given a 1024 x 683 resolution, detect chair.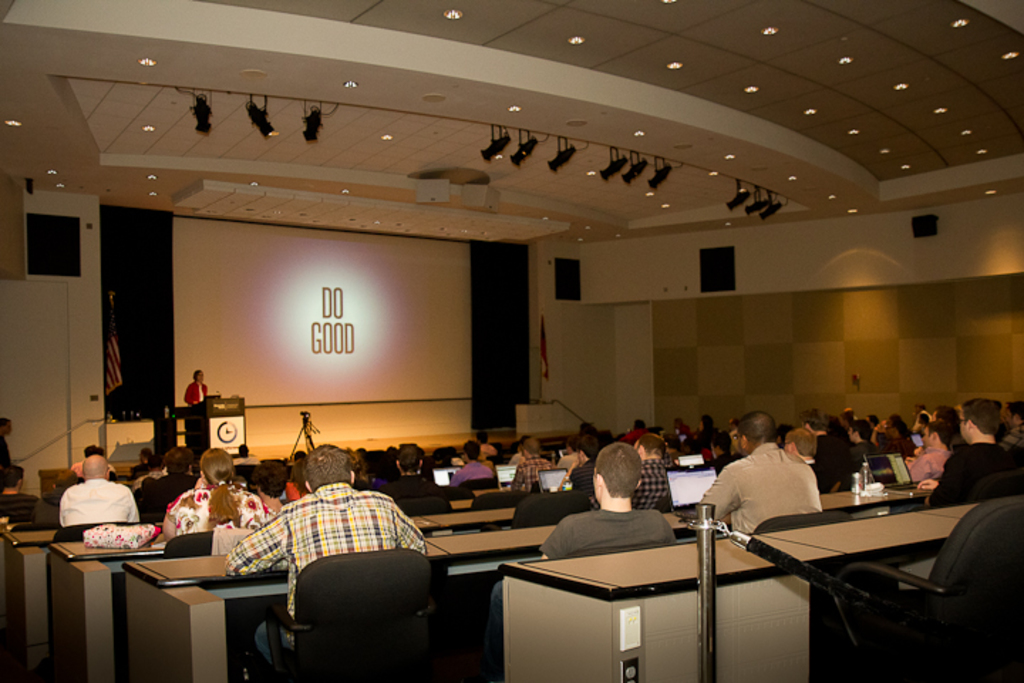
Rect(466, 488, 528, 514).
